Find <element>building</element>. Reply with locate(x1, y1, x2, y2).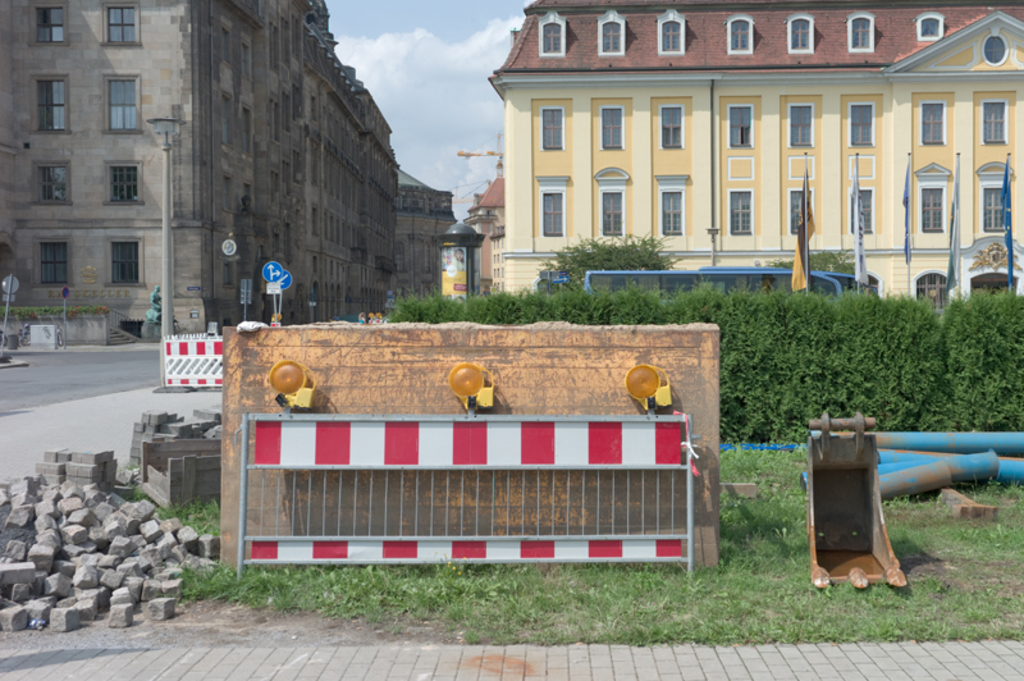
locate(483, 0, 1023, 297).
